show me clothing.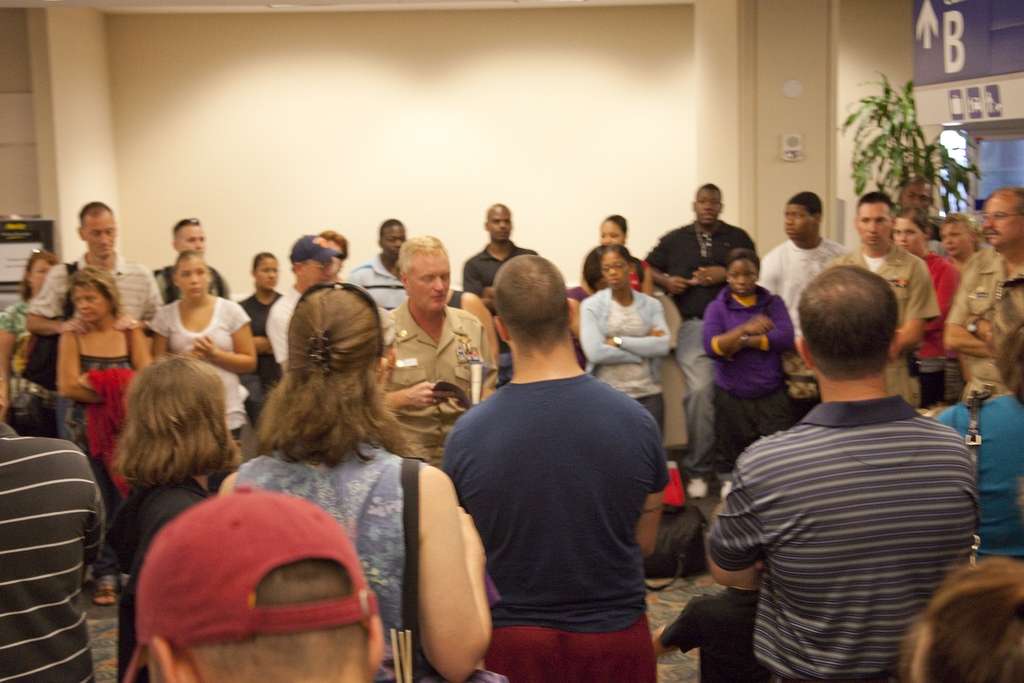
clothing is here: [x1=0, y1=305, x2=49, y2=420].
